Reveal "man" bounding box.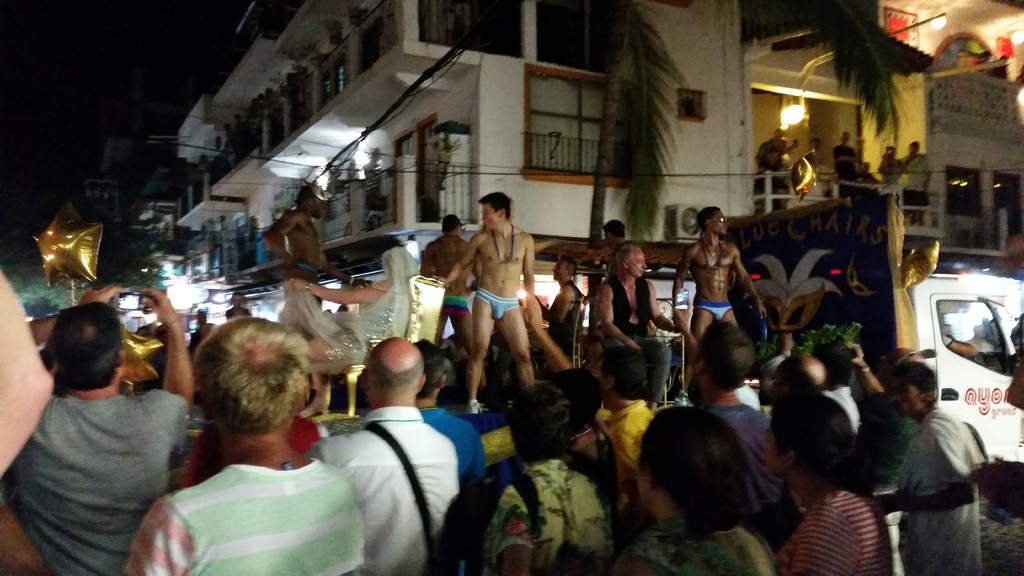
Revealed: bbox=[595, 343, 670, 464].
